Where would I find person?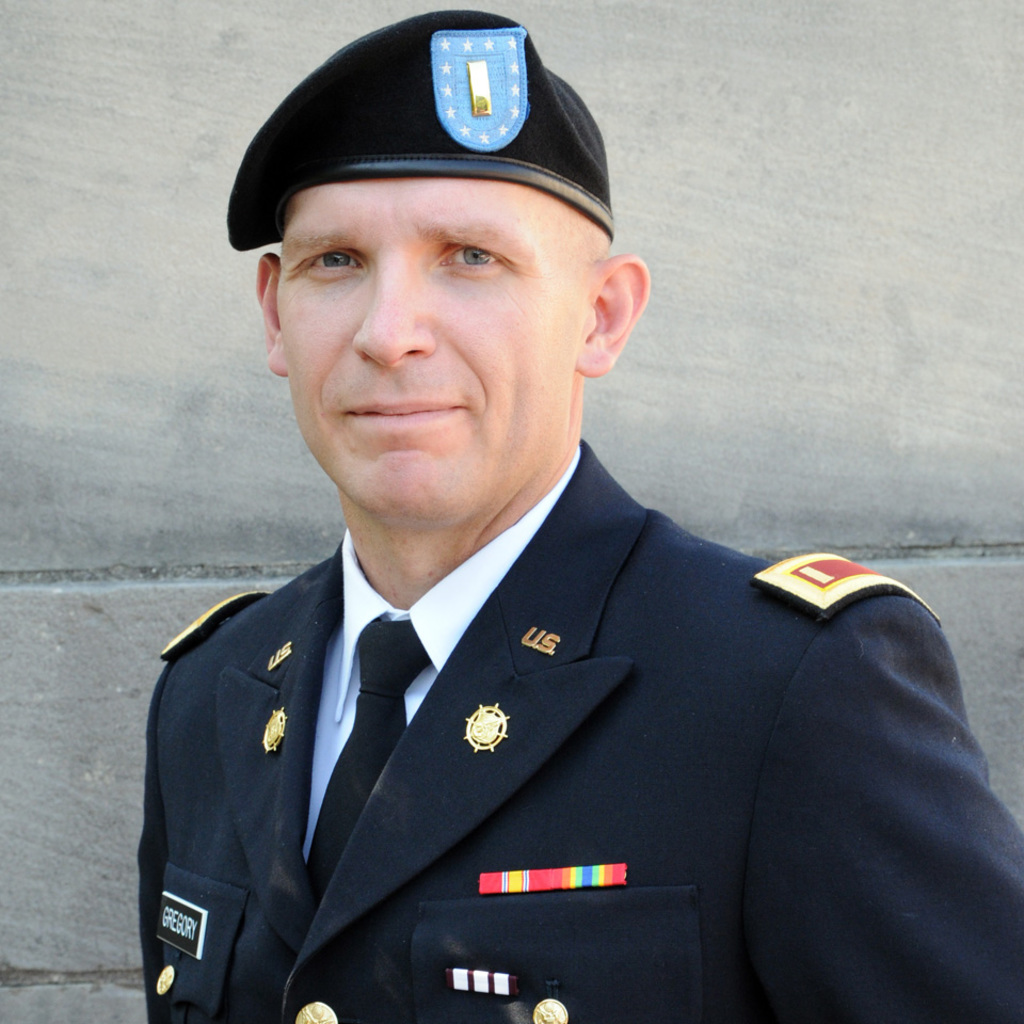
At [87, 46, 953, 1018].
